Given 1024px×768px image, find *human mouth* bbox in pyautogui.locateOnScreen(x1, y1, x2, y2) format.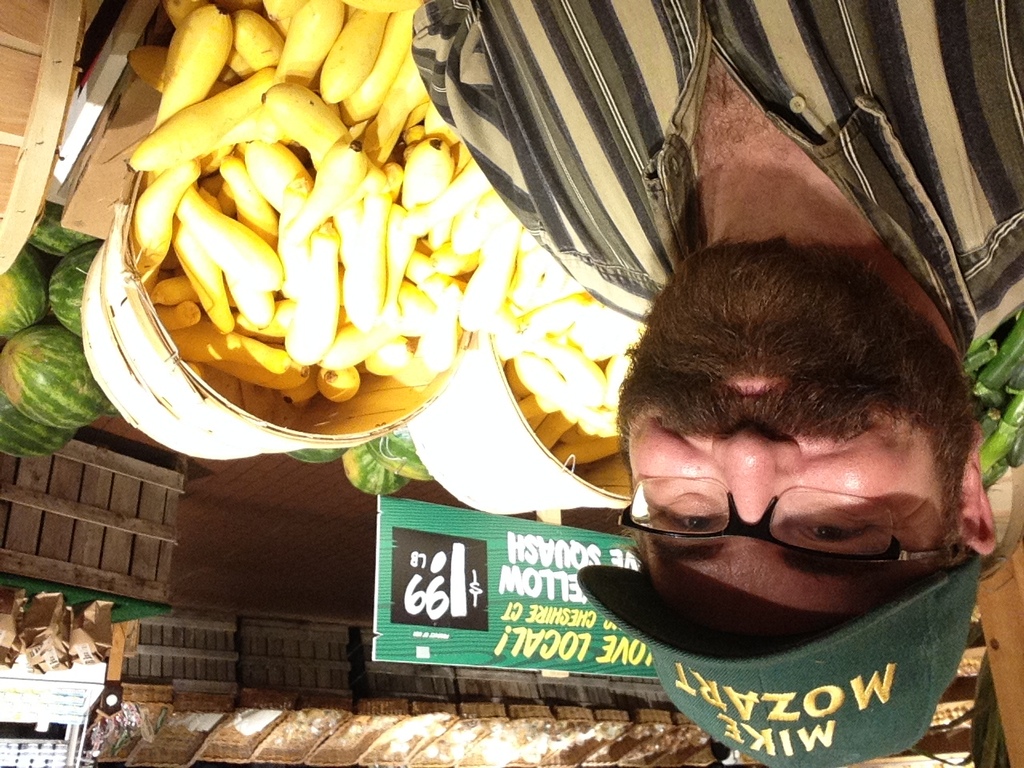
pyautogui.locateOnScreen(708, 370, 784, 390).
